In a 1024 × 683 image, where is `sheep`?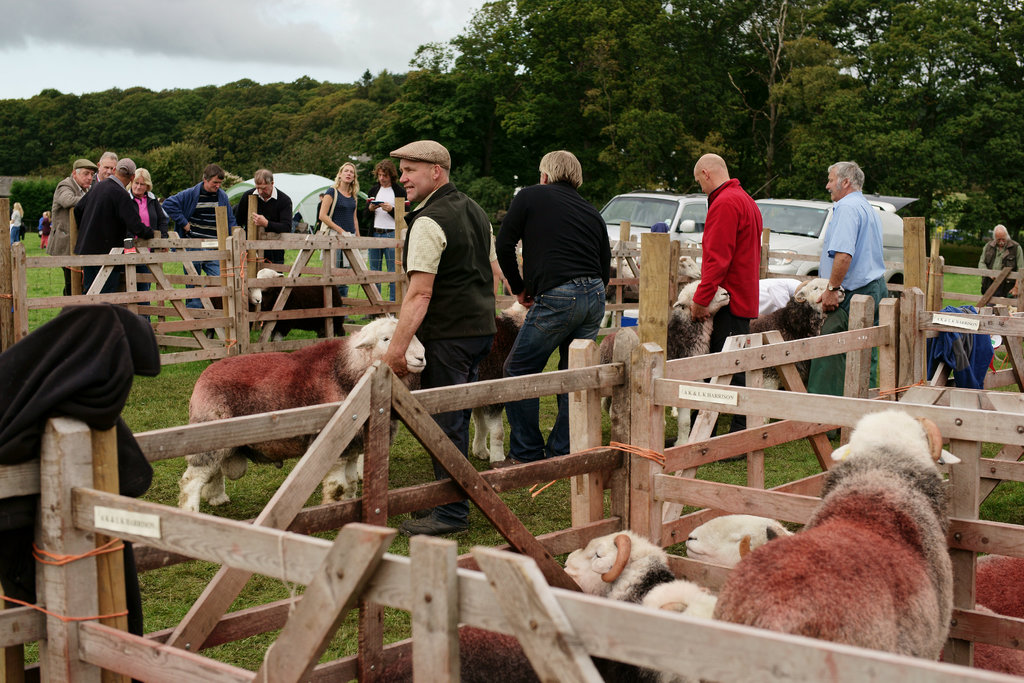
(left=689, top=514, right=1023, bottom=677).
